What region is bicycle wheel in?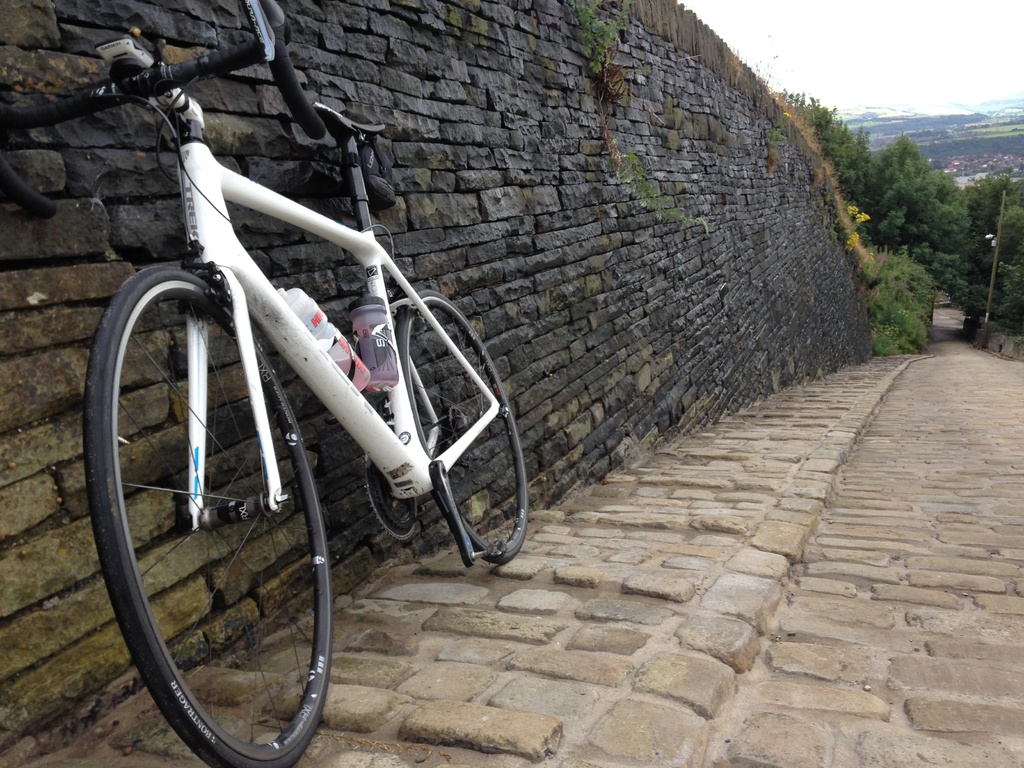
{"left": 99, "top": 250, "right": 372, "bottom": 758}.
